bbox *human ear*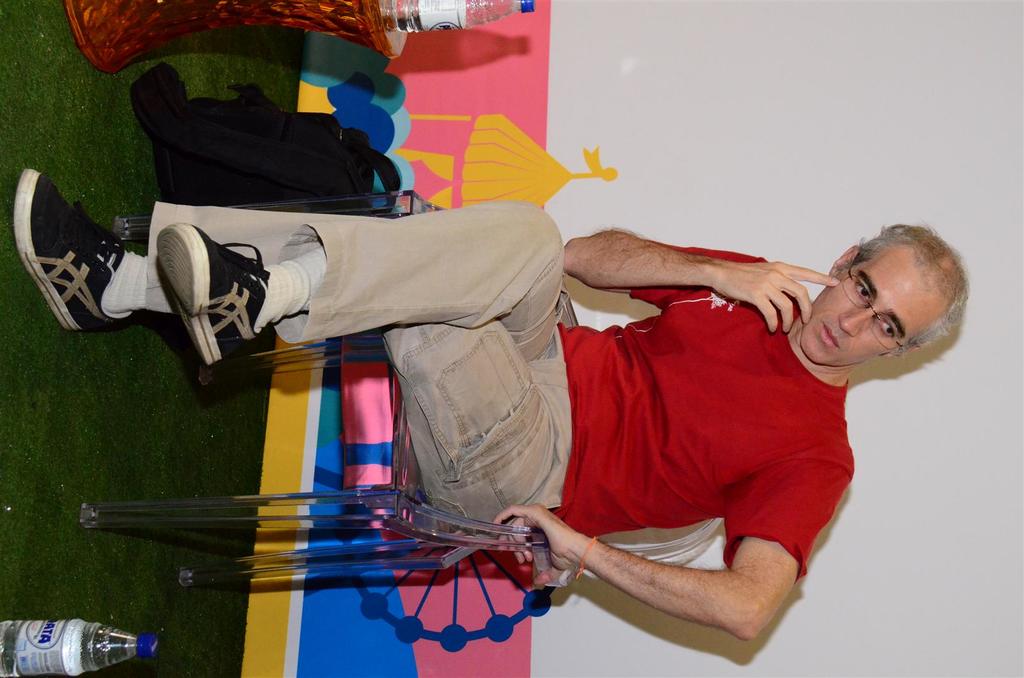
{"left": 832, "top": 247, "right": 858, "bottom": 276}
